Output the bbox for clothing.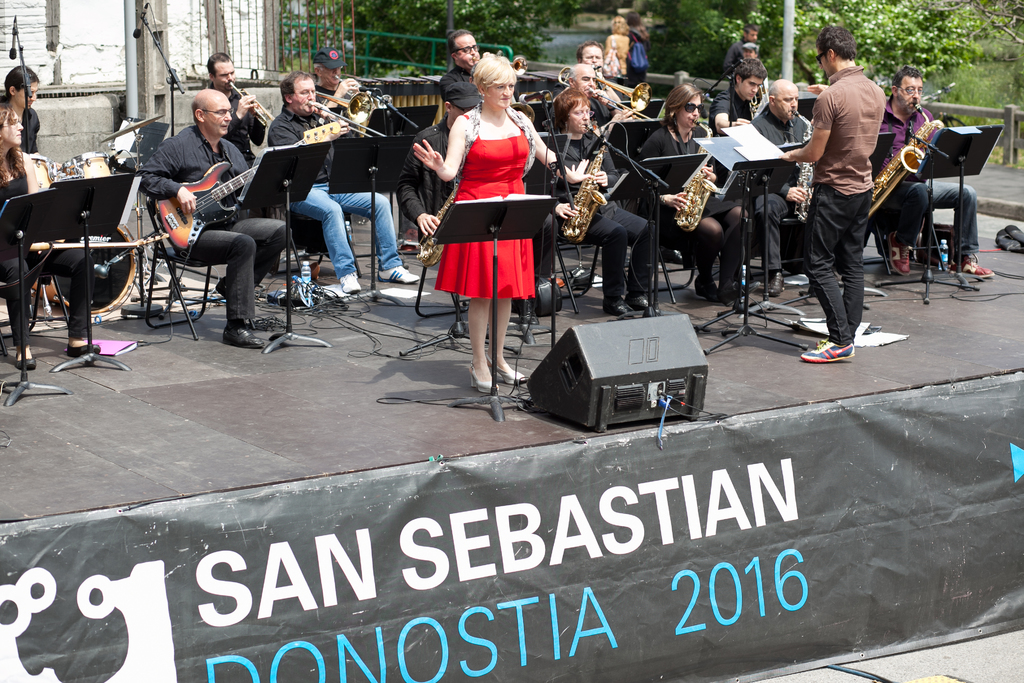
<bbox>813, 63, 874, 345</bbox>.
